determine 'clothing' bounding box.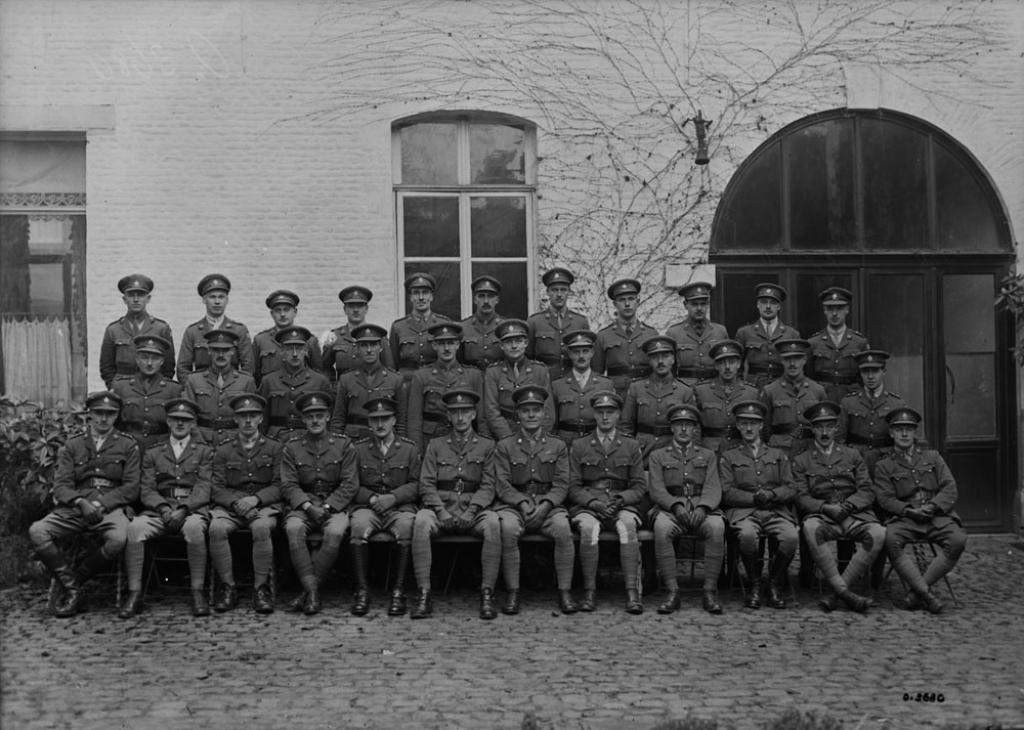
Determined: (x1=346, y1=424, x2=425, y2=552).
